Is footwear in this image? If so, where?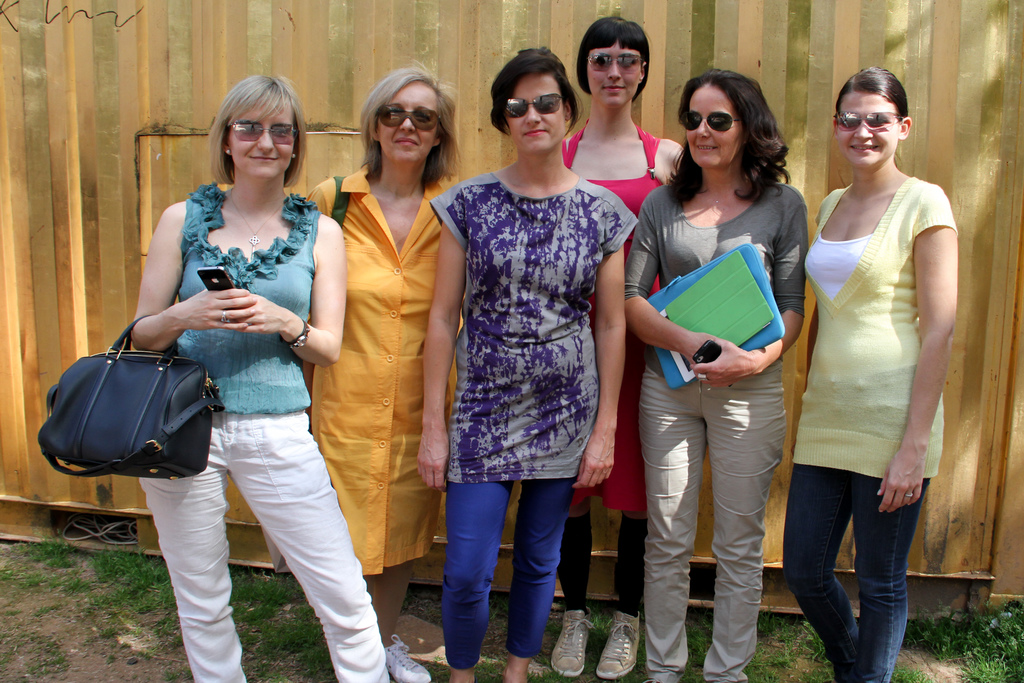
Yes, at (left=593, top=610, right=641, bottom=680).
